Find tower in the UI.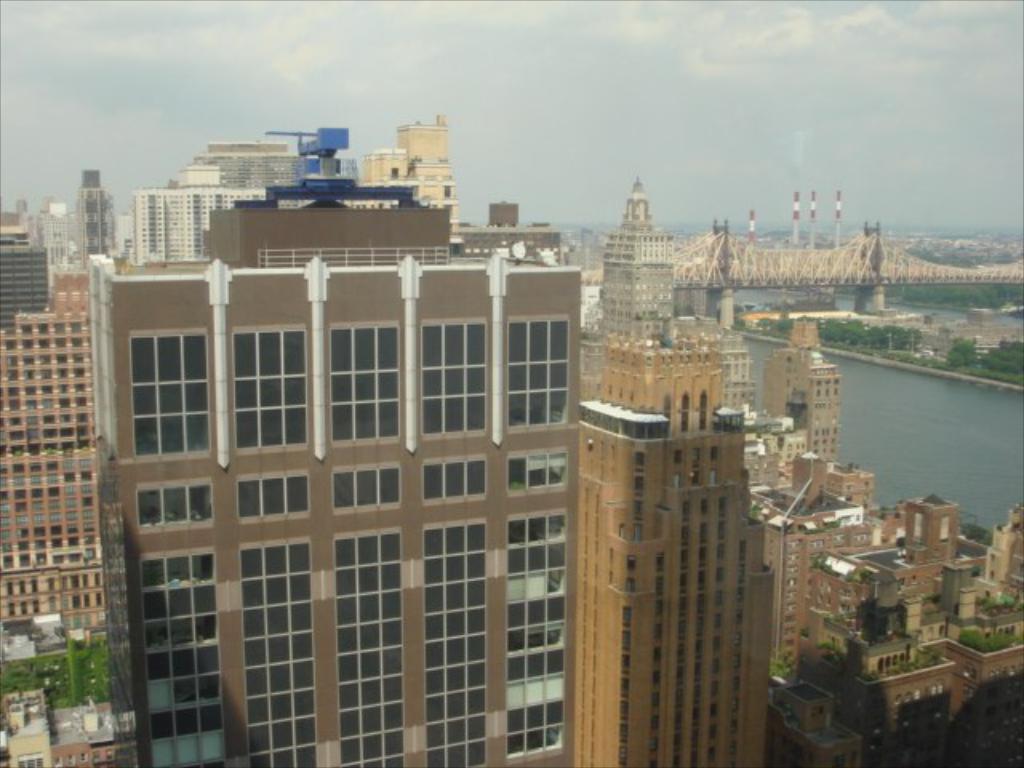
UI element at 590,160,701,357.
